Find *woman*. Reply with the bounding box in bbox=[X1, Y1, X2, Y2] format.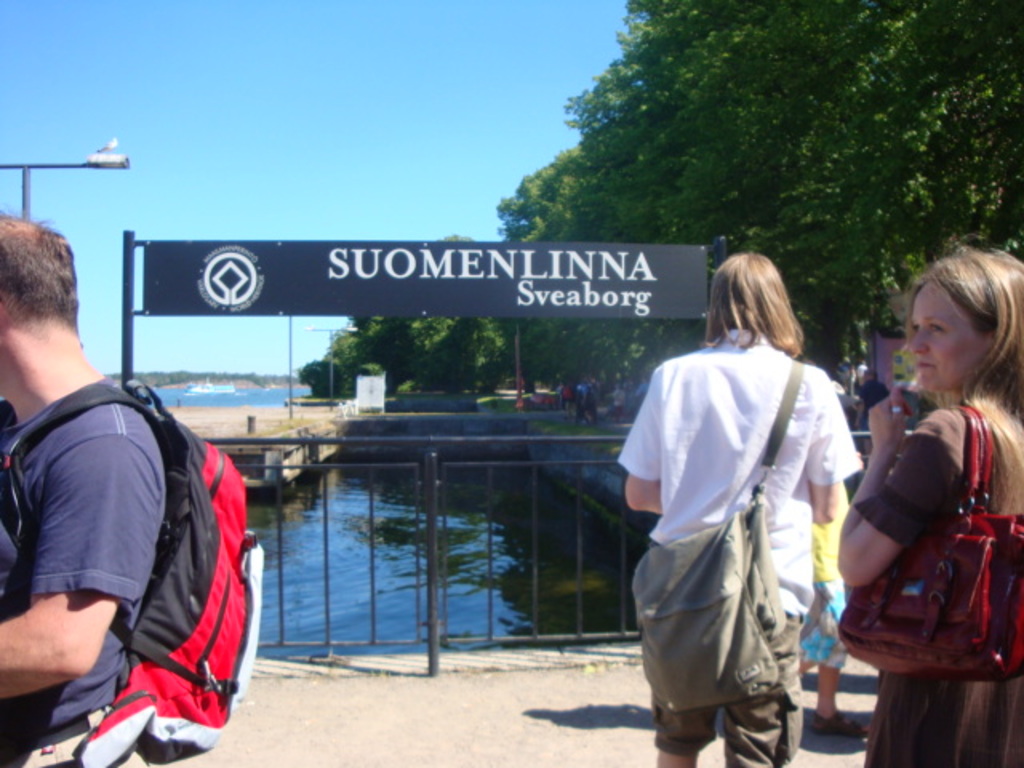
bbox=[846, 198, 1018, 767].
